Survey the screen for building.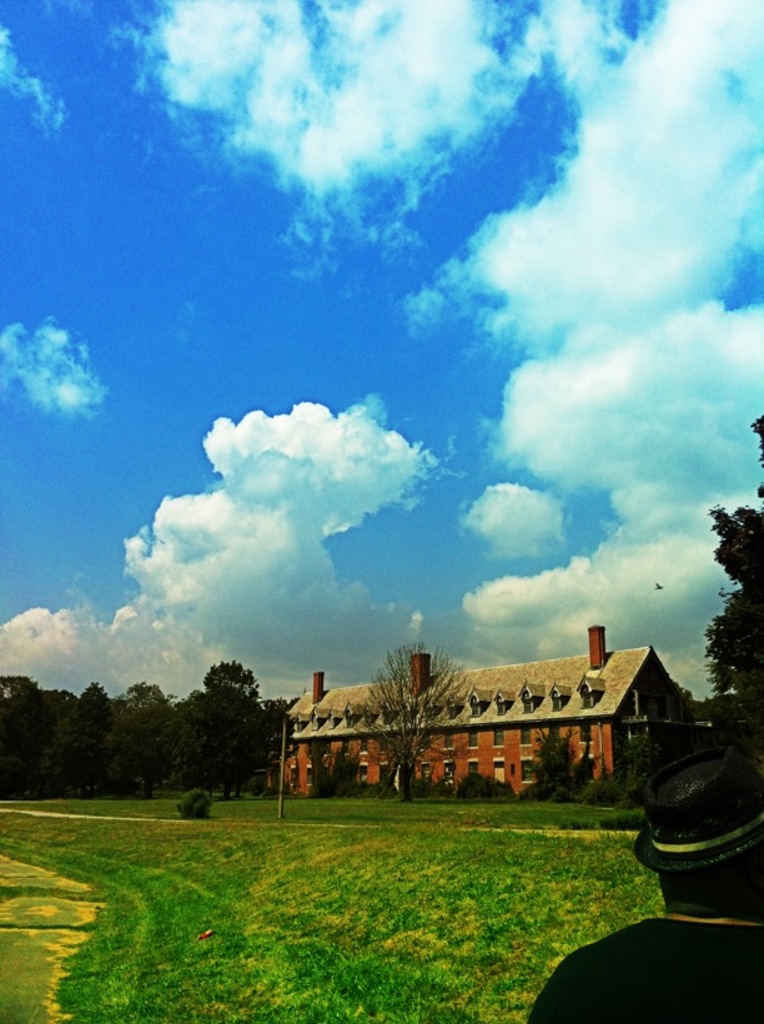
Survey found: 255 651 720 800.
